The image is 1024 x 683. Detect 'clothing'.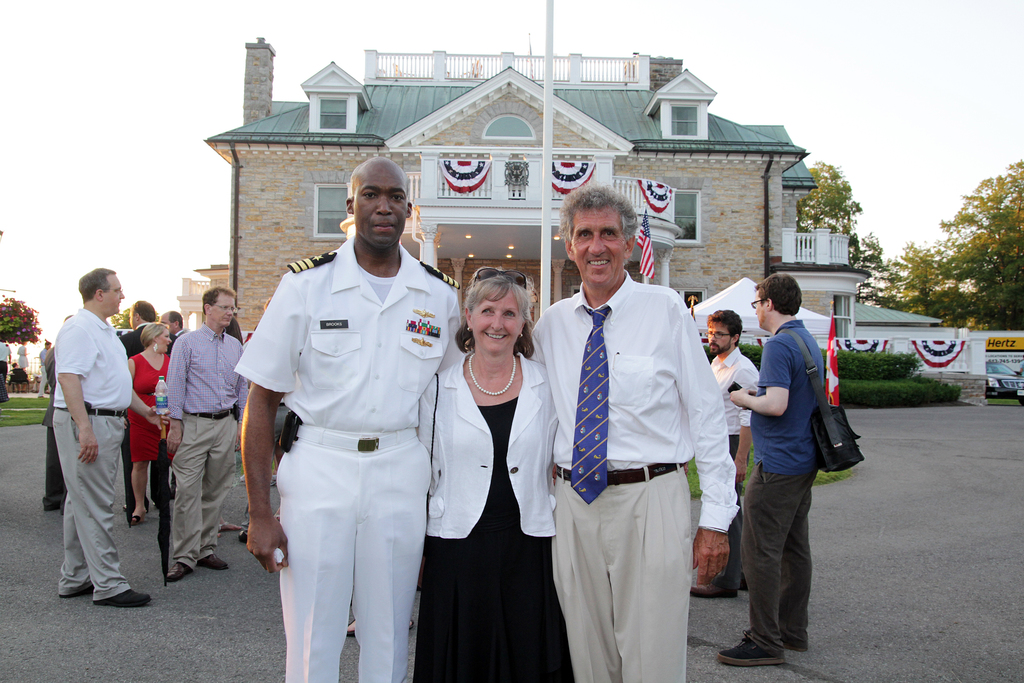
Detection: box=[242, 174, 462, 655].
